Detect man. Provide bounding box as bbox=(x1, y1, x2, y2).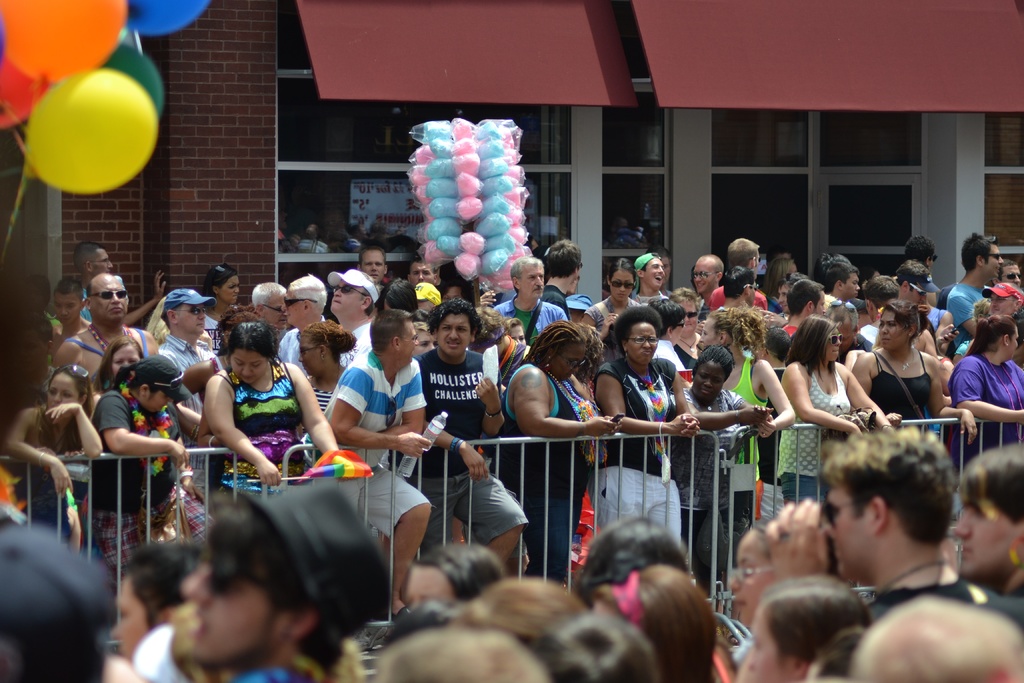
bbox=(948, 234, 1004, 369).
